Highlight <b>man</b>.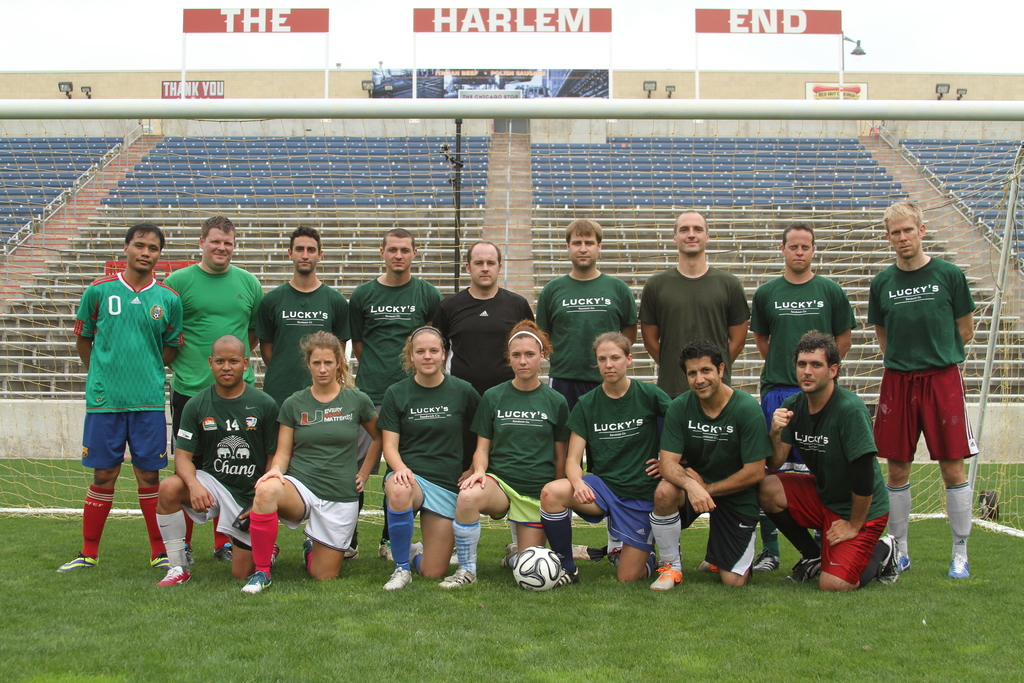
Highlighted region: (x1=649, y1=342, x2=781, y2=591).
